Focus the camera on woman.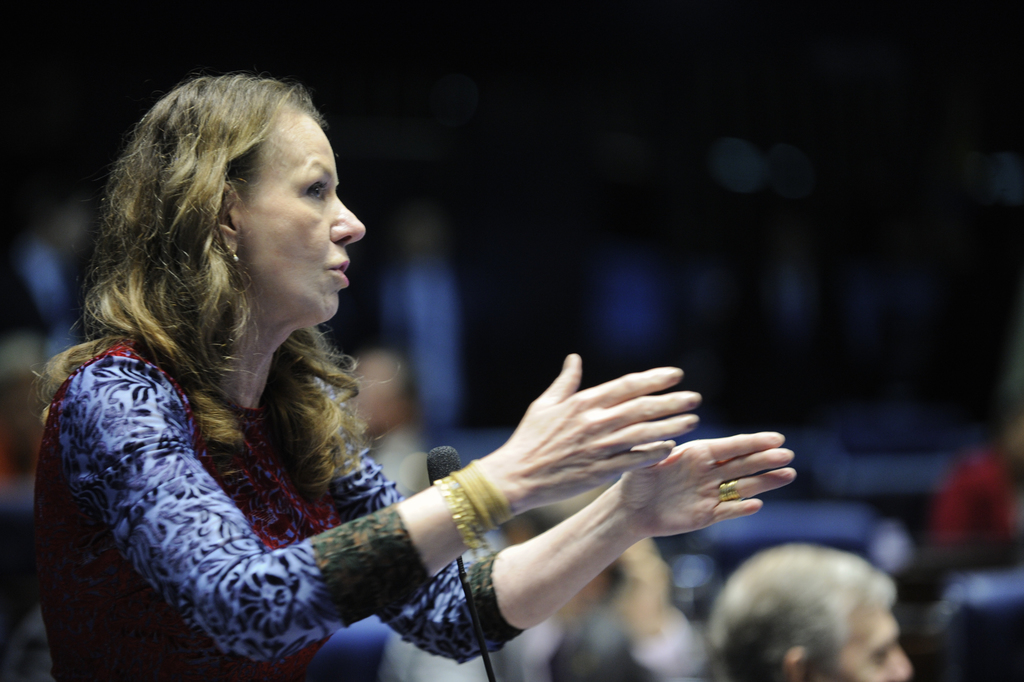
Focus region: [42,80,738,663].
